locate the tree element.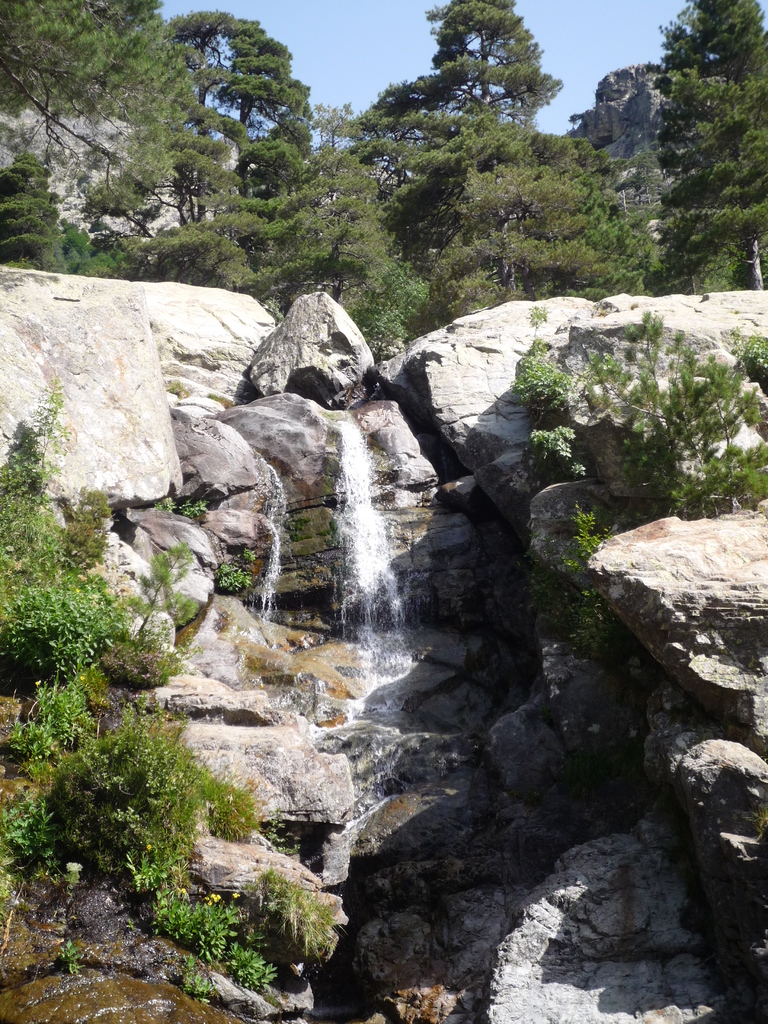
Element bbox: 359/0/669/318.
